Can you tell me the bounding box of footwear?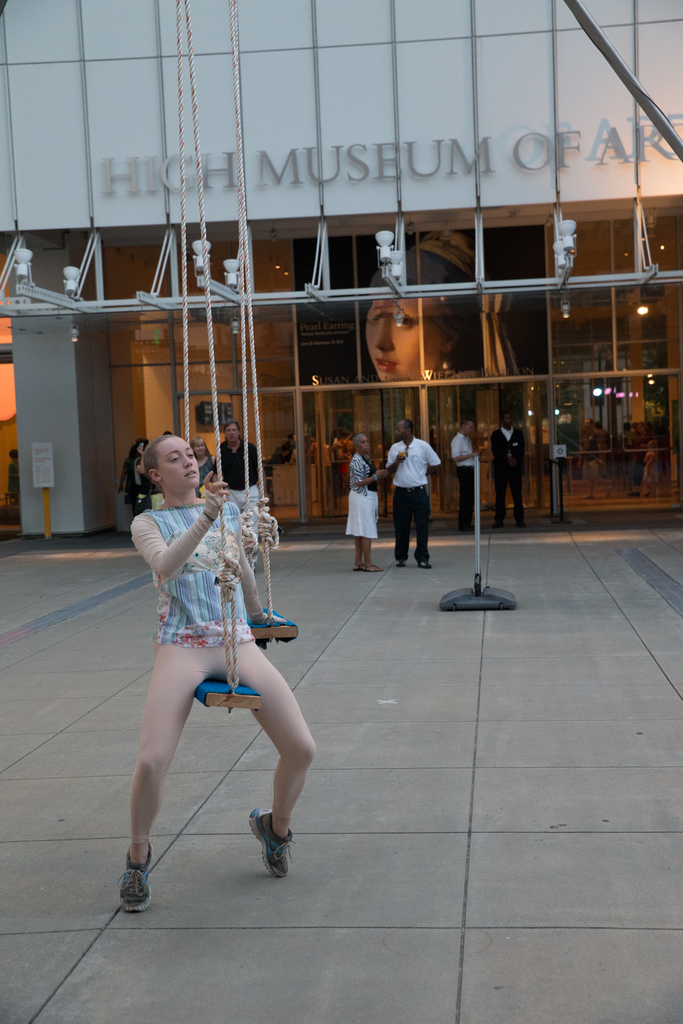
x1=251 y1=808 x2=298 y2=874.
